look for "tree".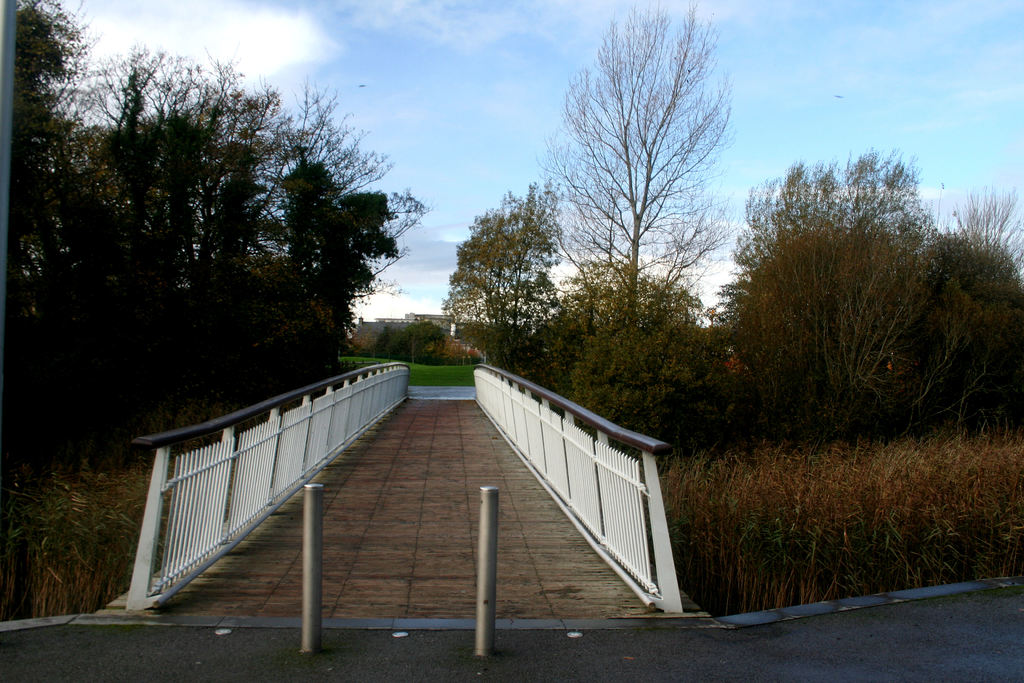
Found: x1=0 y1=0 x2=111 y2=484.
